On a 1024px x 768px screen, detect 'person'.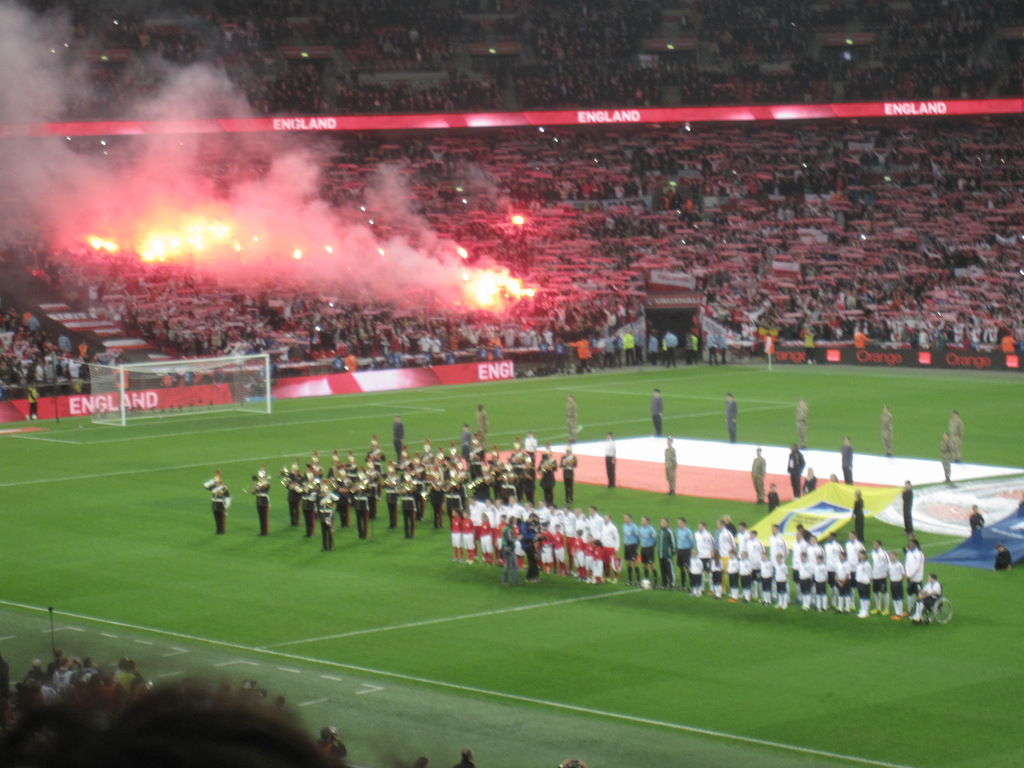
(605,433,617,486).
